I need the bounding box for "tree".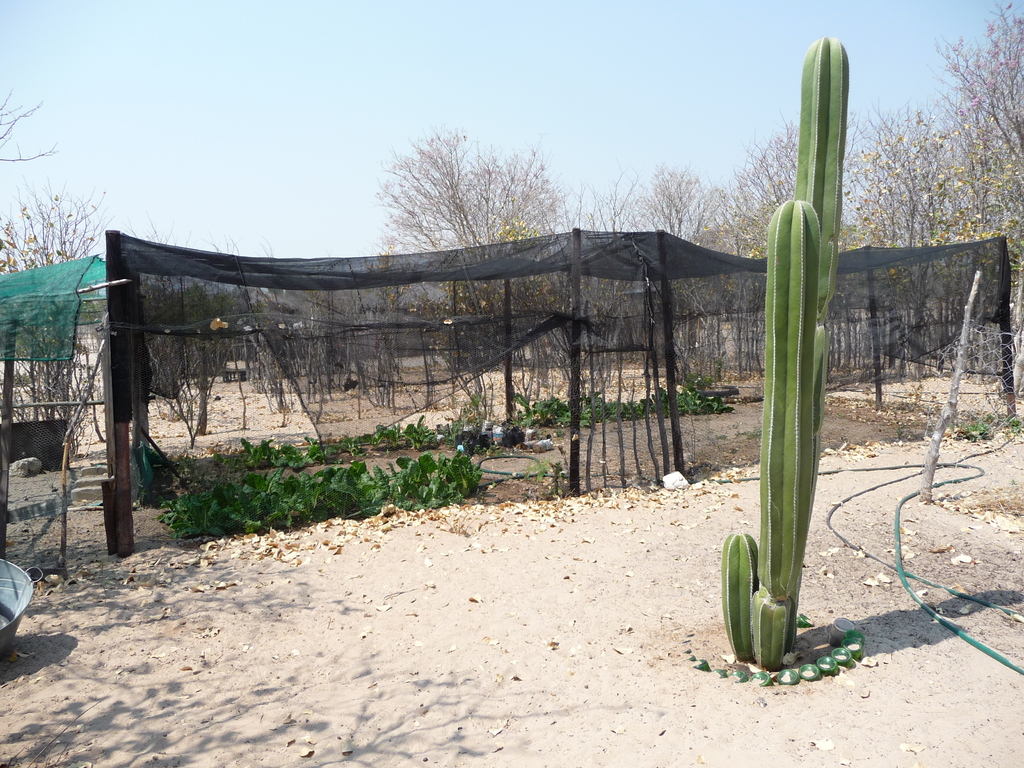
Here it is: 383:127:486:397.
